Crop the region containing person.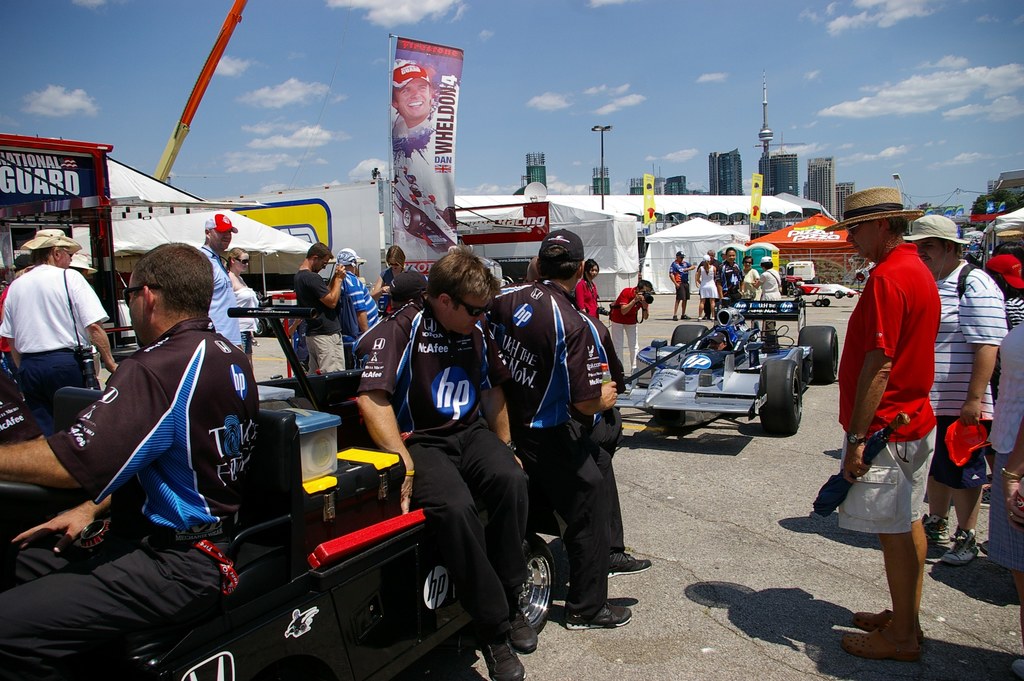
Crop region: 844, 185, 970, 673.
